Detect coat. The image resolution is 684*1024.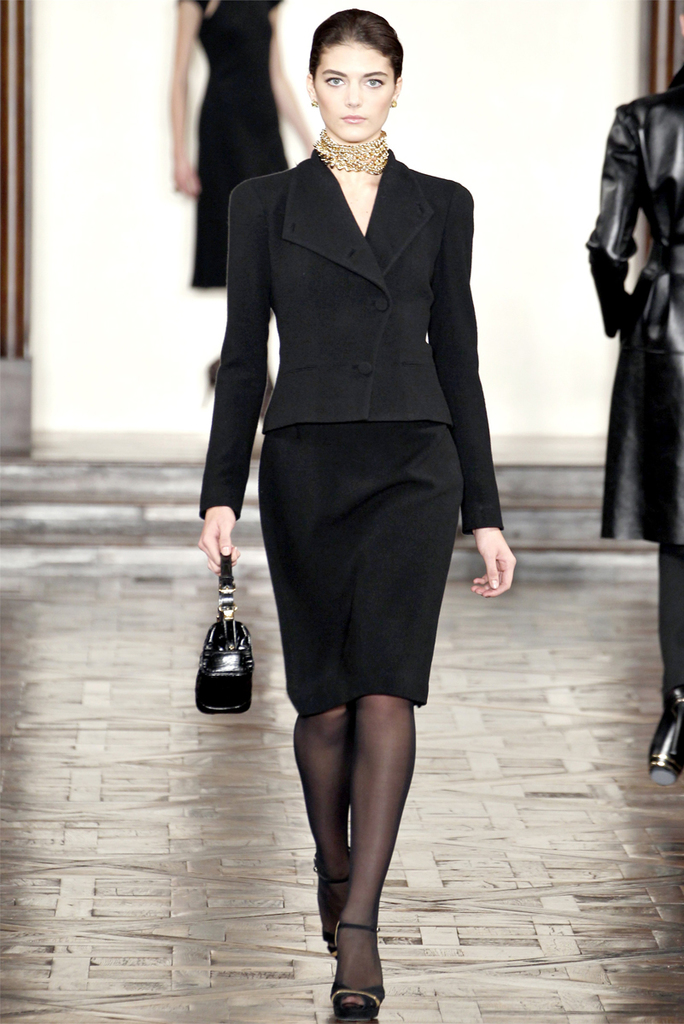
box(592, 79, 683, 349).
